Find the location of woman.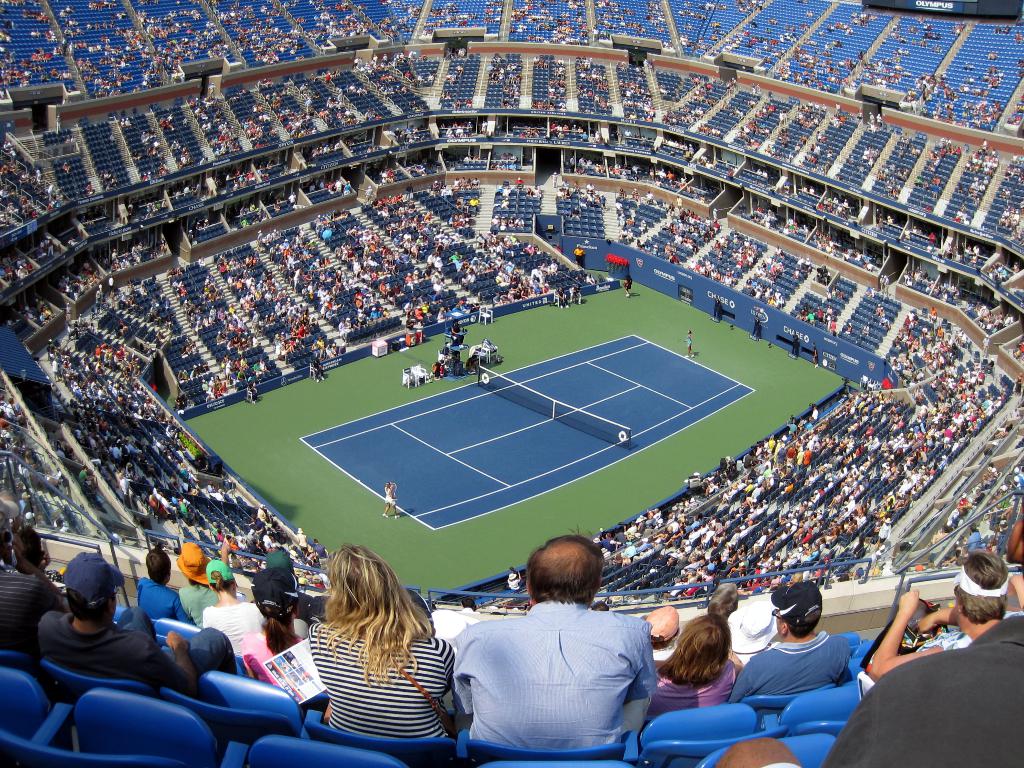
Location: <bbox>239, 572, 312, 696</bbox>.
